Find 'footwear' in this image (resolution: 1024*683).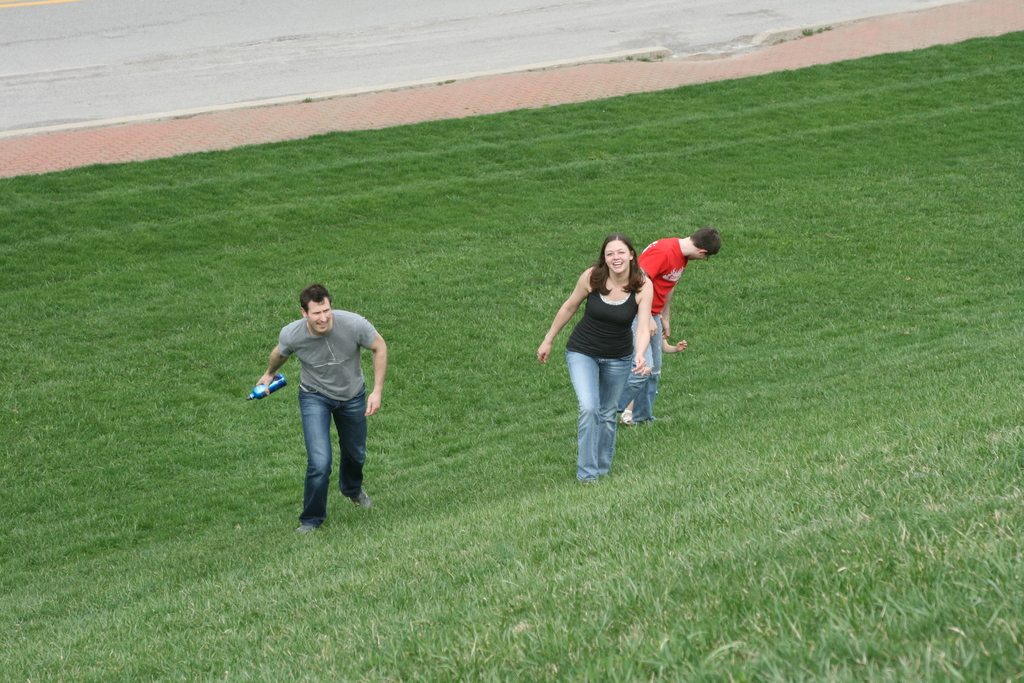
348:491:372:509.
